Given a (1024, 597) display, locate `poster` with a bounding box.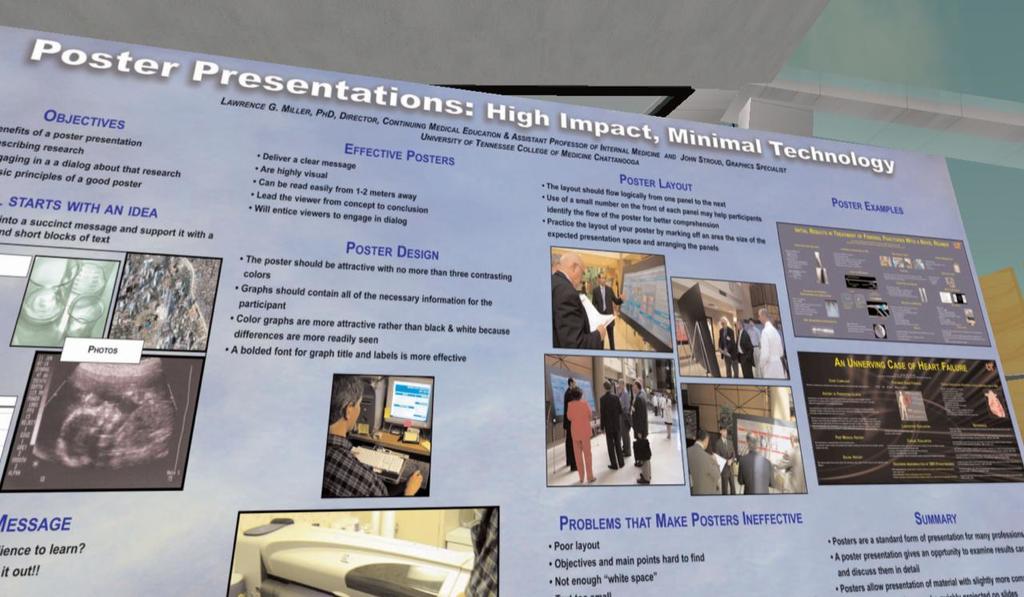
Located: crop(0, 32, 1023, 596).
